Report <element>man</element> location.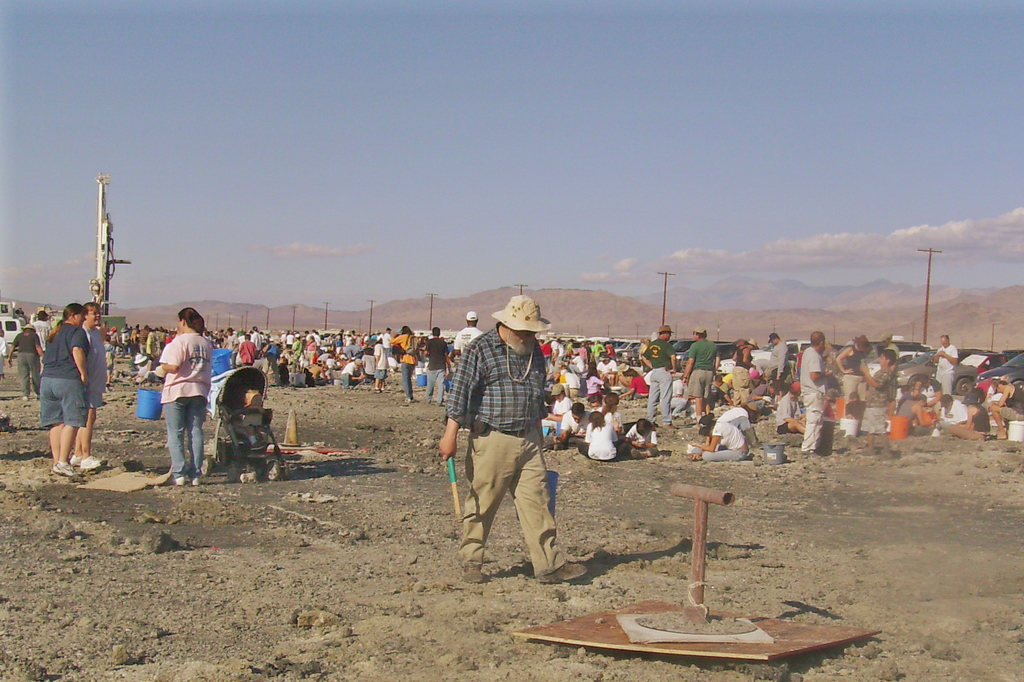
Report: [799, 330, 833, 458].
